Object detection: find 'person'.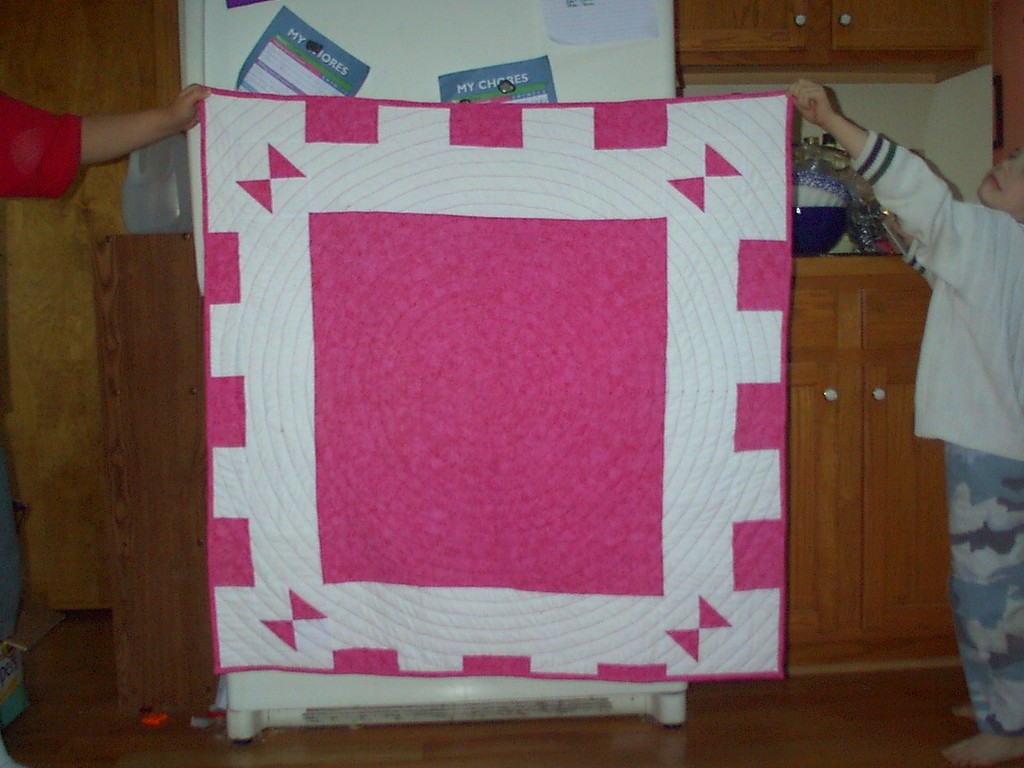
box=[783, 77, 1022, 765].
